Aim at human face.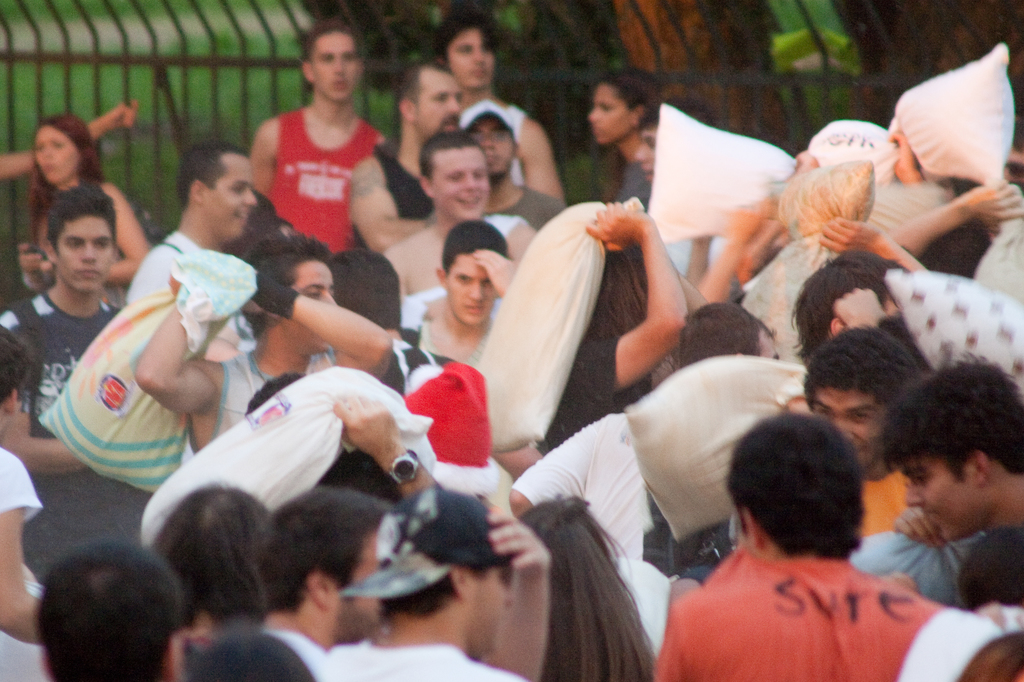
Aimed at (634,132,658,182).
